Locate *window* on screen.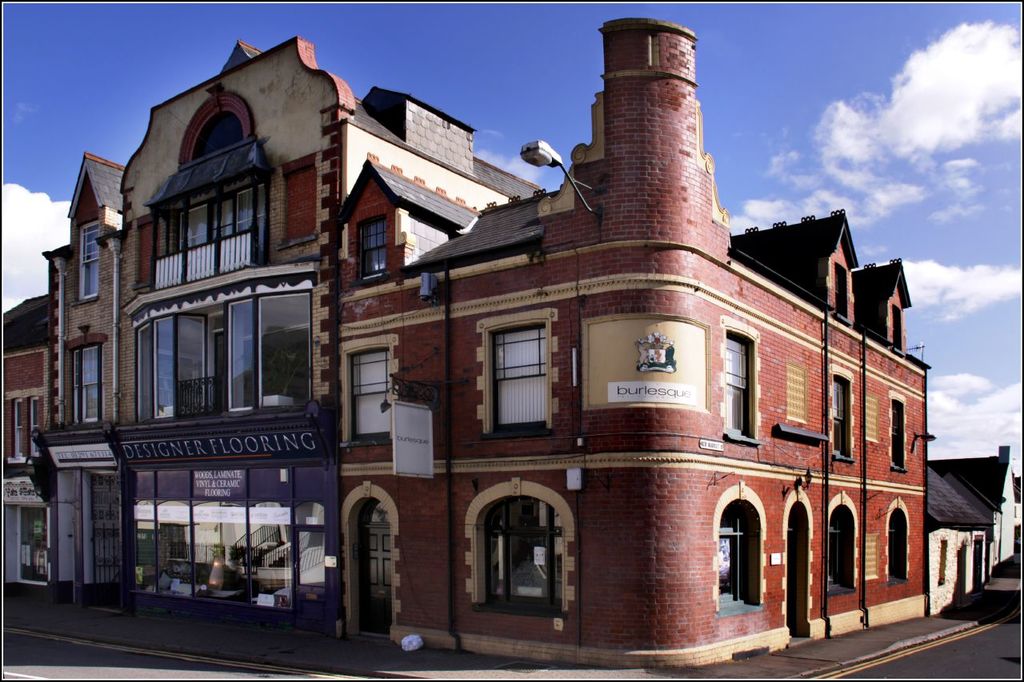
On screen at 828,486,860,598.
